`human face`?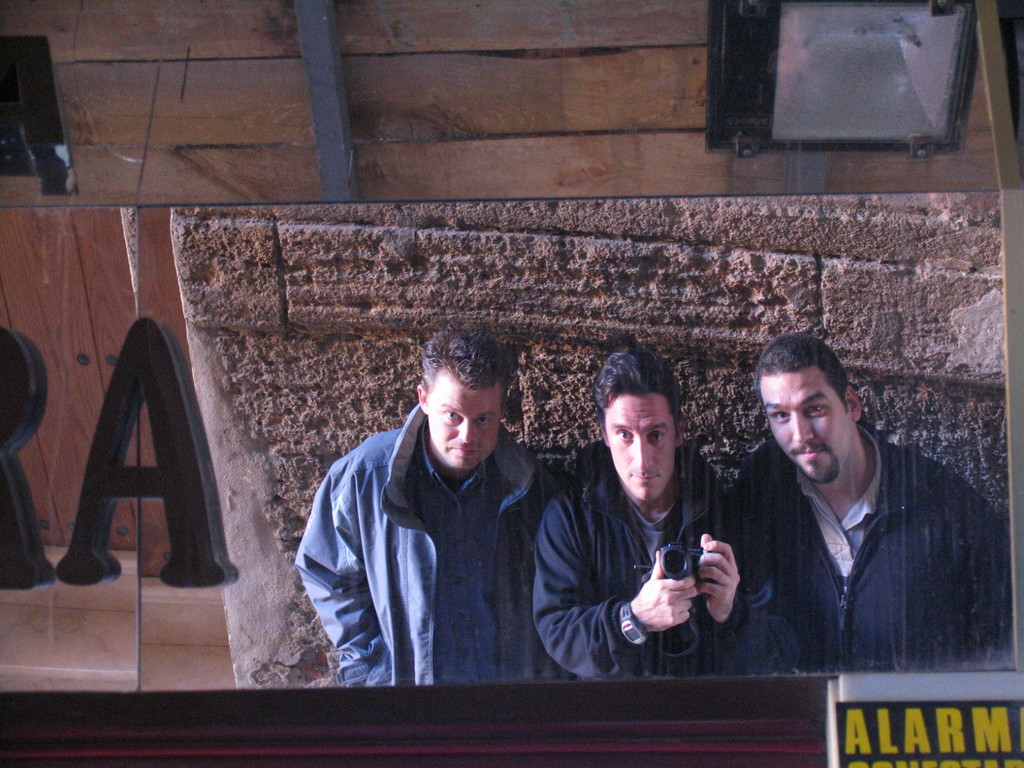
608:415:674:499
